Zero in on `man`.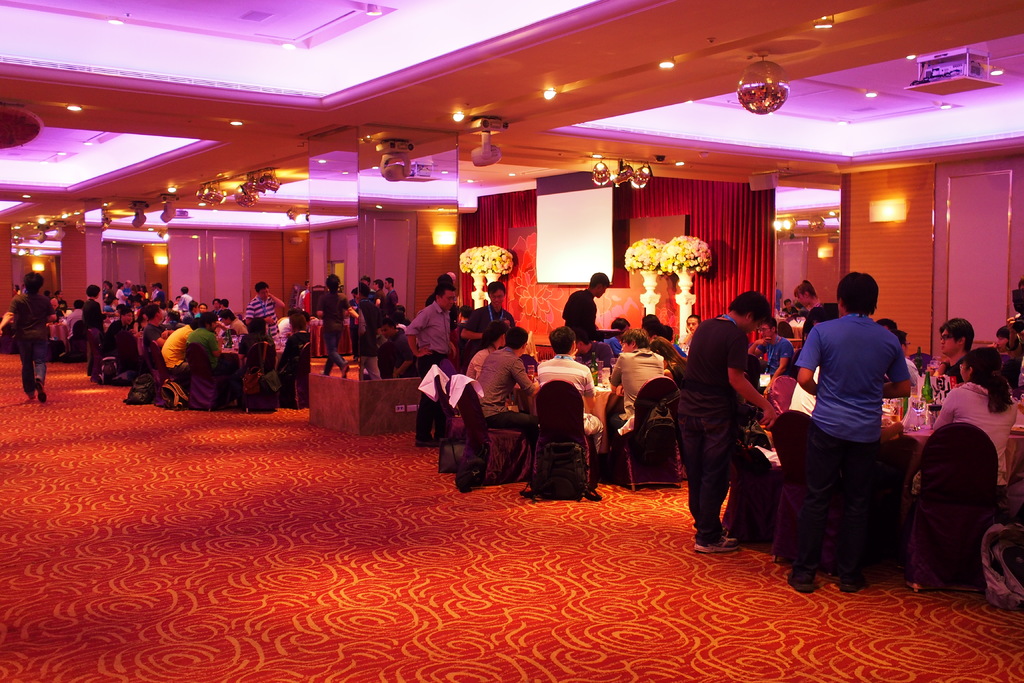
Zeroed in: pyautogui.locateOnScreen(241, 281, 287, 331).
